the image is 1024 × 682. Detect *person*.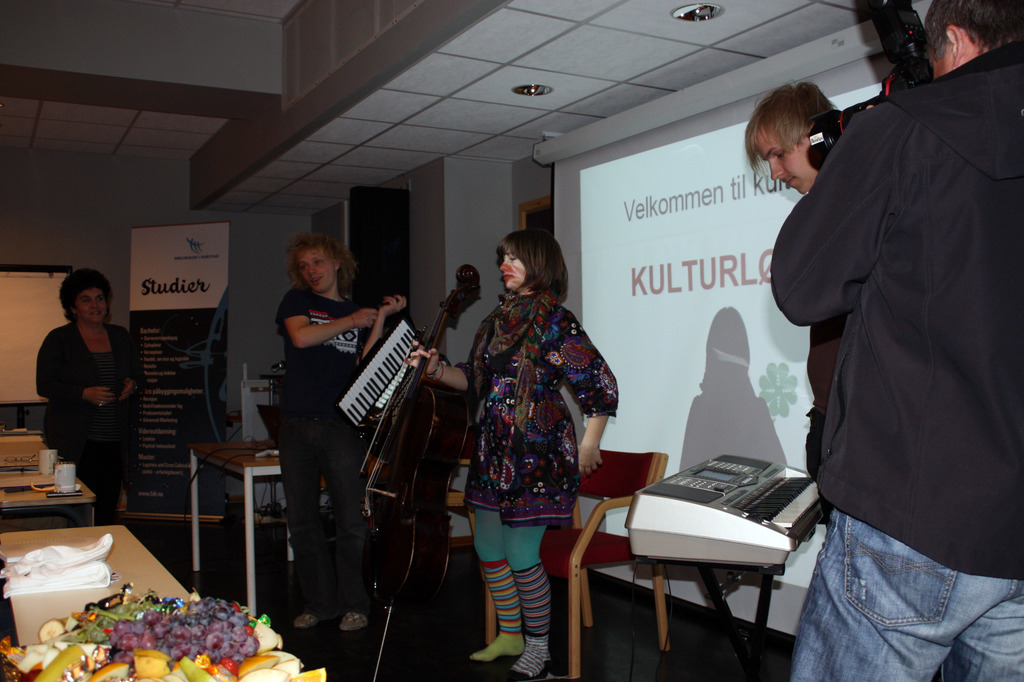
Detection: [x1=769, y1=0, x2=1021, y2=681].
